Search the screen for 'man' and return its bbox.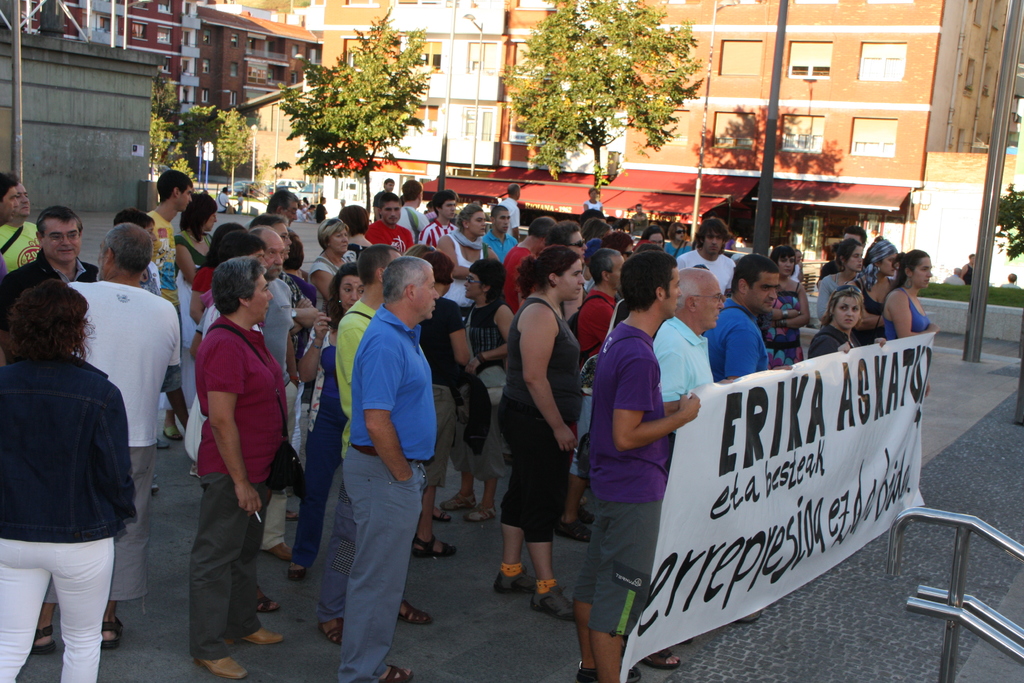
Found: bbox=(494, 184, 518, 240).
